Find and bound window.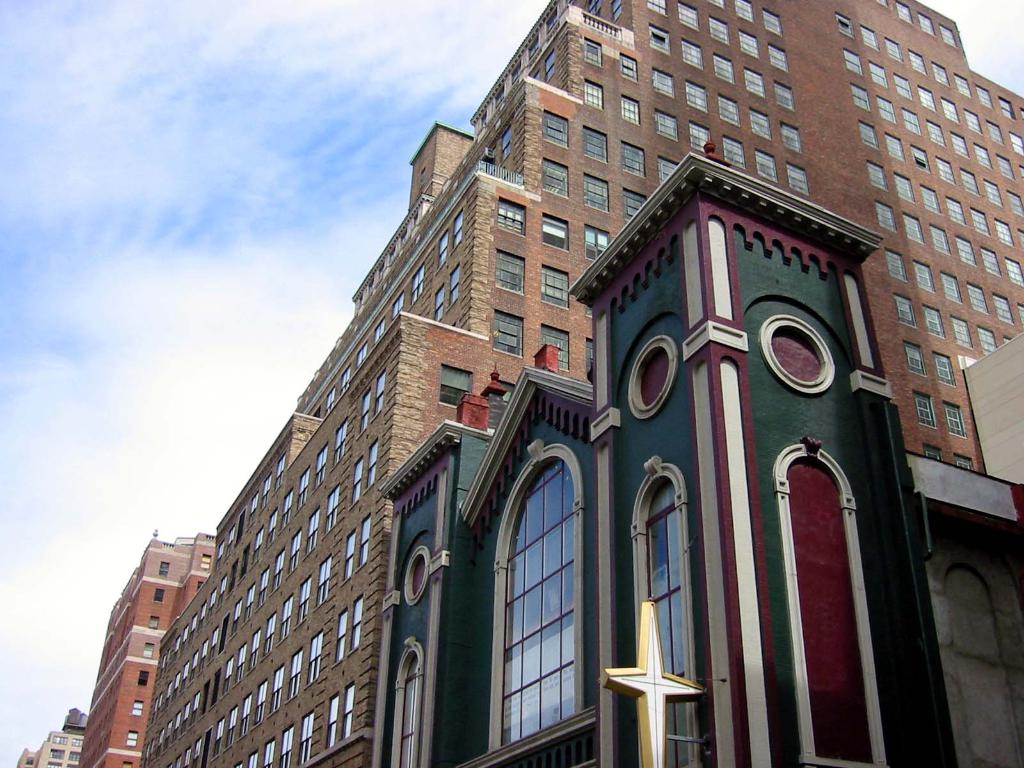
Bound: (652, 70, 676, 100).
